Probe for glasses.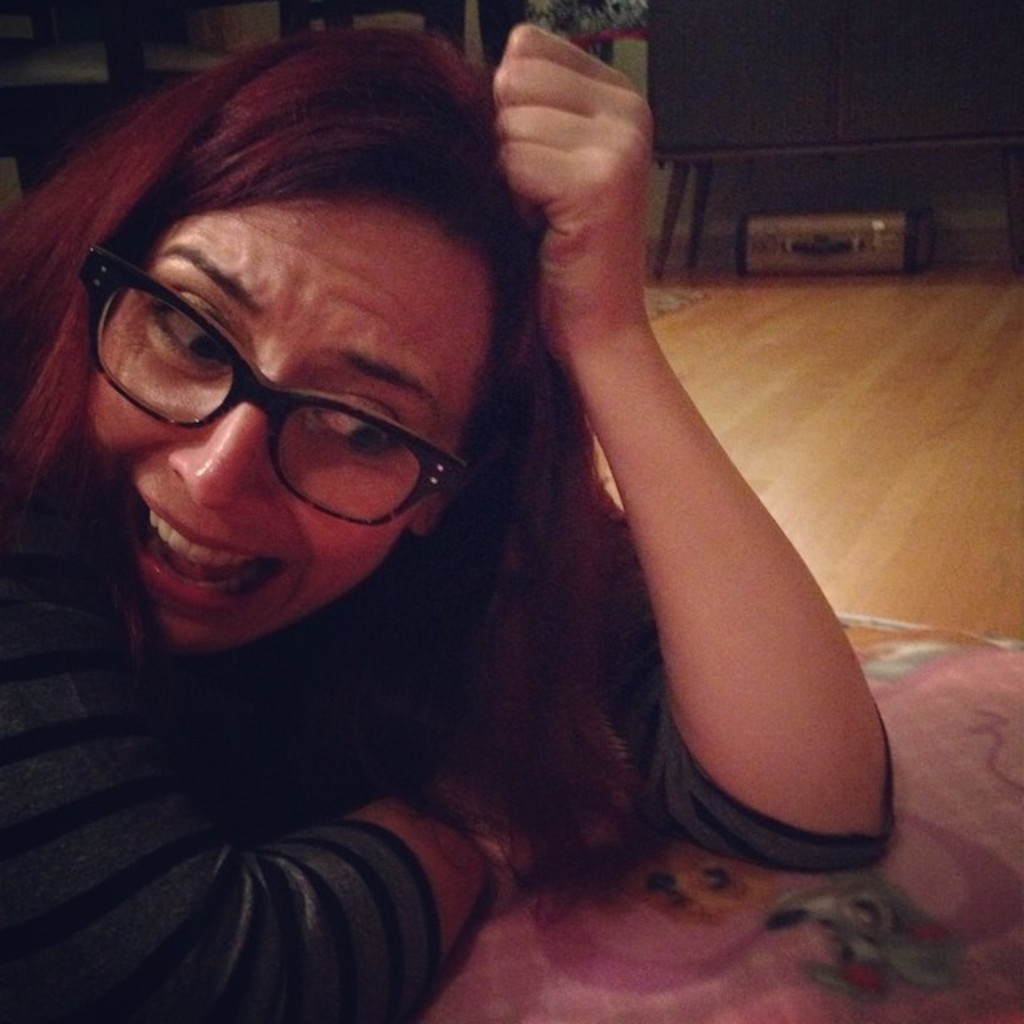
Probe result: box(83, 267, 475, 514).
